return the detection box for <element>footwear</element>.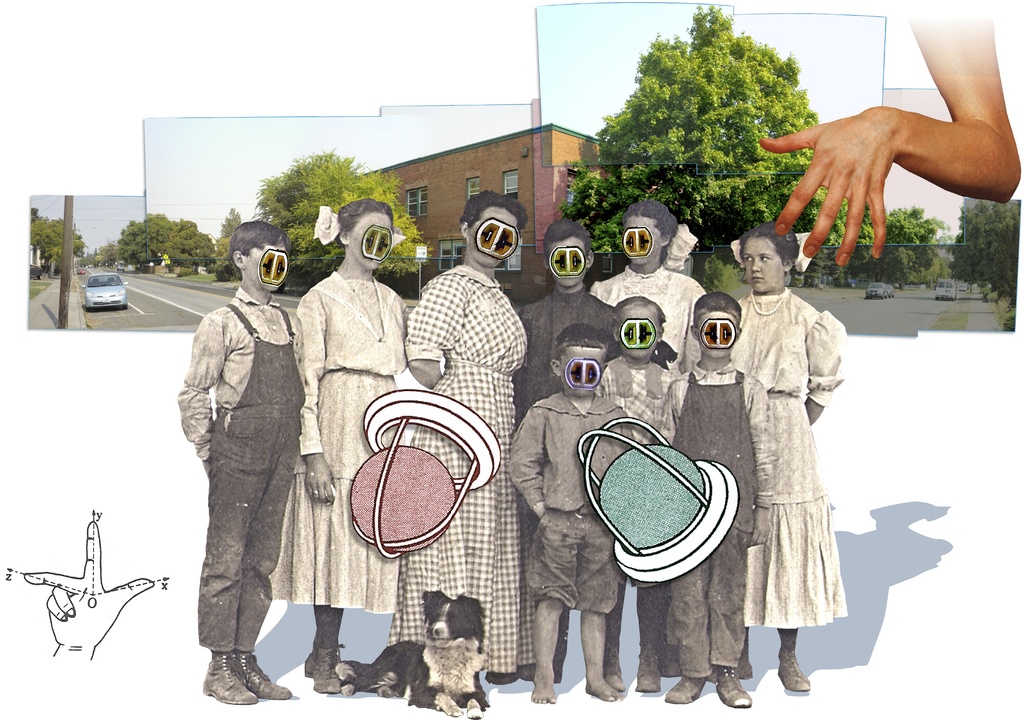
[left=639, top=650, right=662, bottom=698].
